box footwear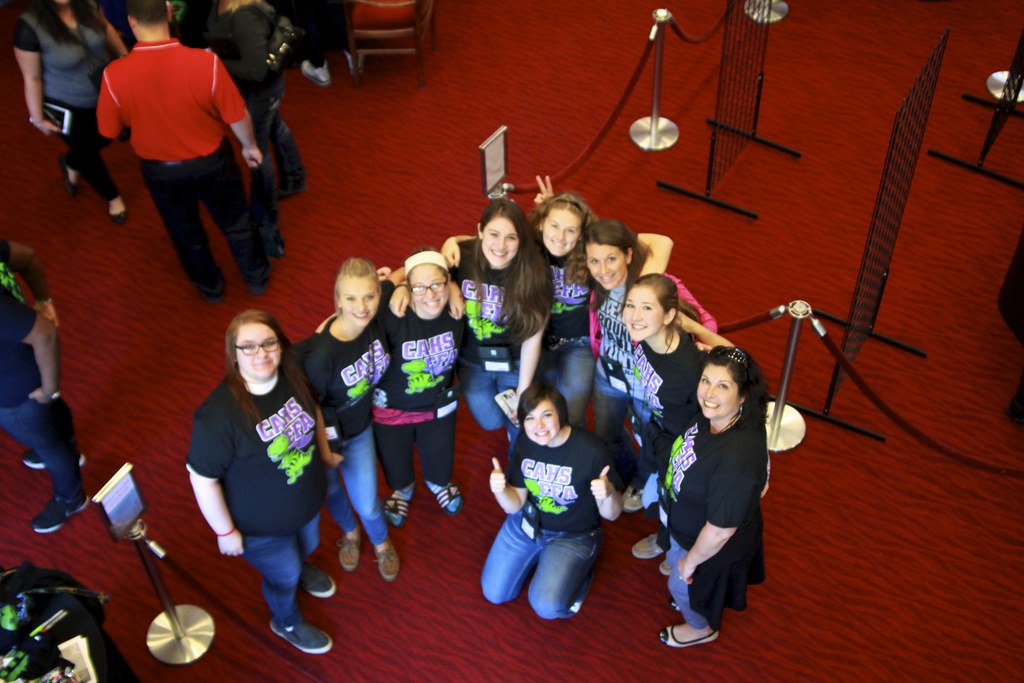
detection(58, 154, 77, 199)
